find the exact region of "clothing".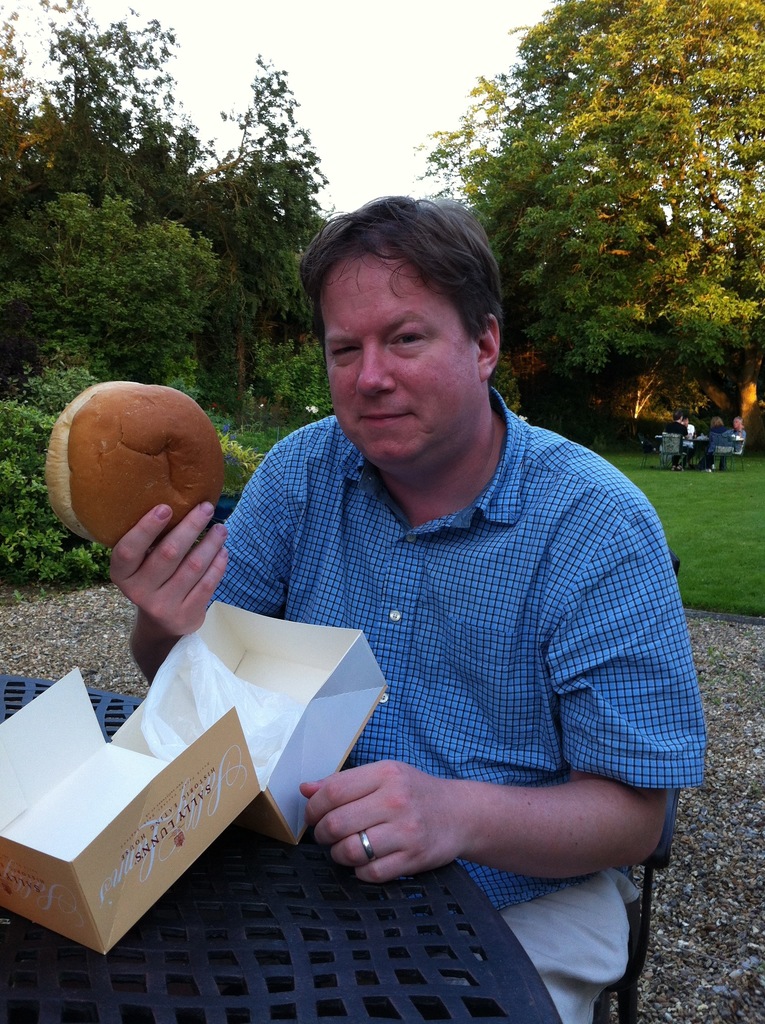
Exact region: Rect(514, 877, 637, 1023).
